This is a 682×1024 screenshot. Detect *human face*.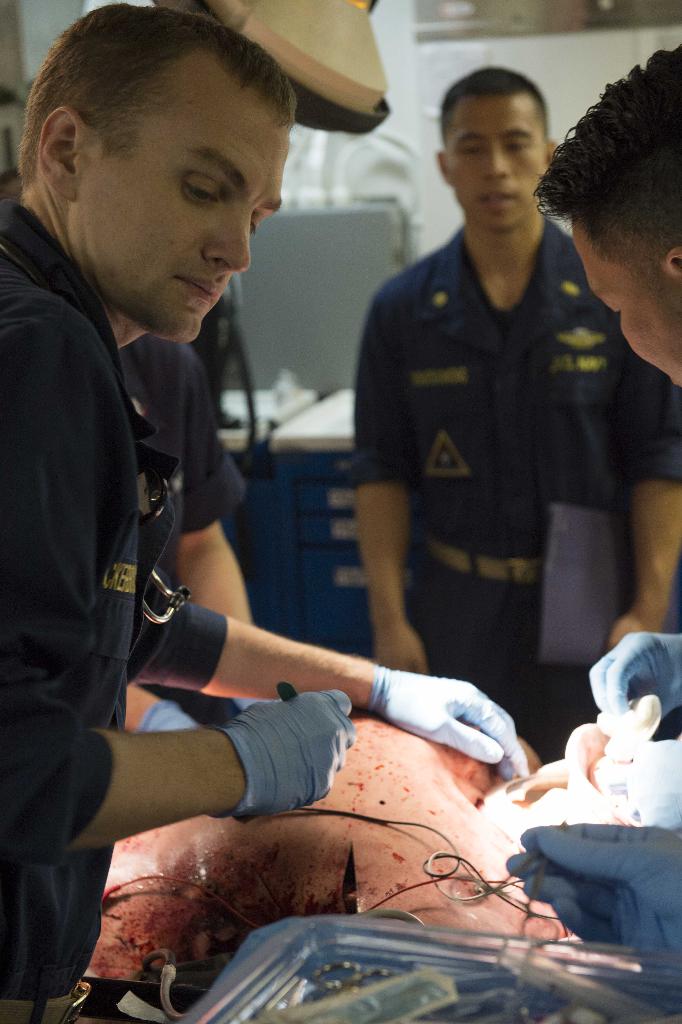
BBox(442, 95, 547, 236).
